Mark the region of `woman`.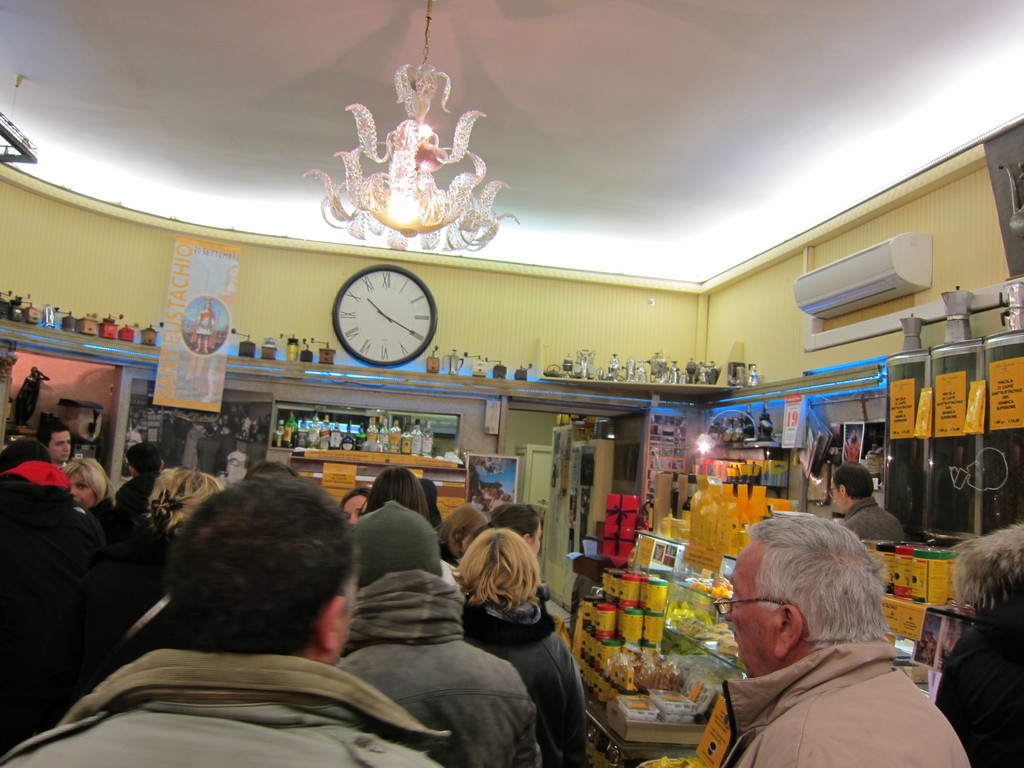
Region: box=[431, 503, 488, 560].
